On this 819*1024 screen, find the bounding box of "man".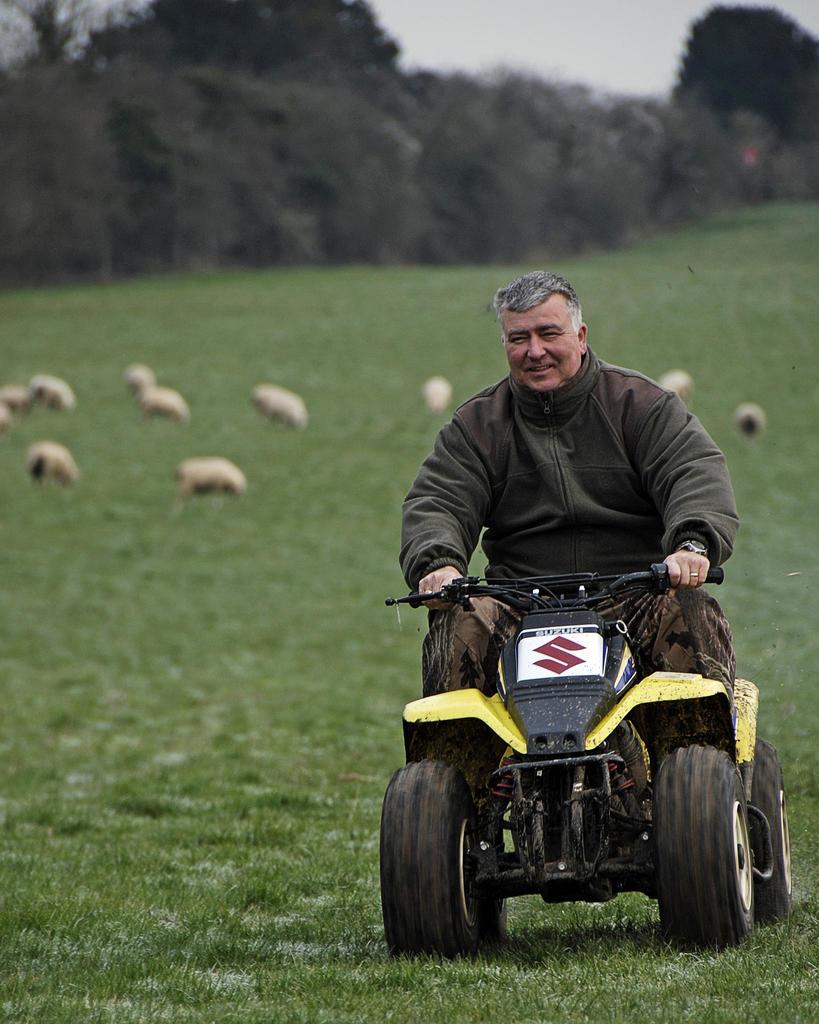
Bounding box: locate(402, 268, 734, 756).
